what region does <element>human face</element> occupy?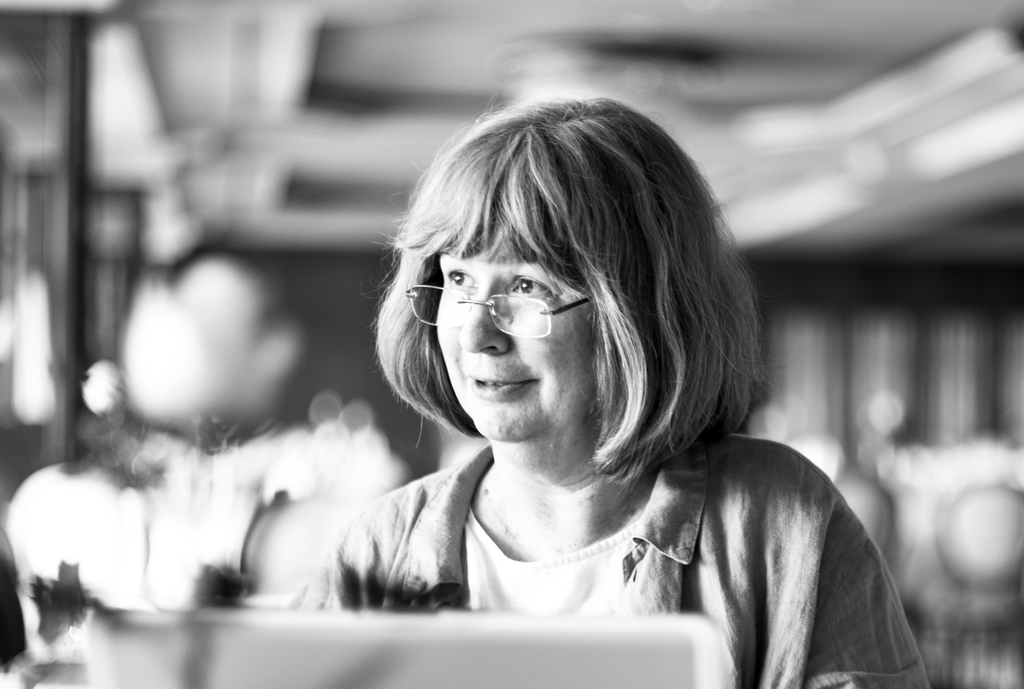
[x1=431, y1=221, x2=588, y2=440].
